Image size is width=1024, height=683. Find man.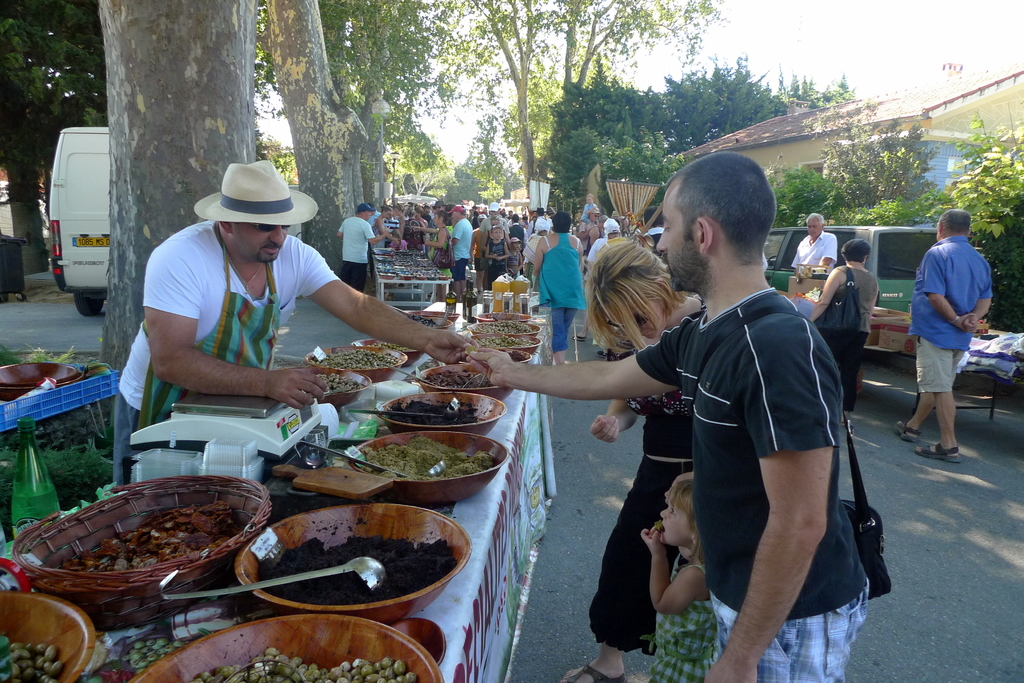
[109,157,481,488].
